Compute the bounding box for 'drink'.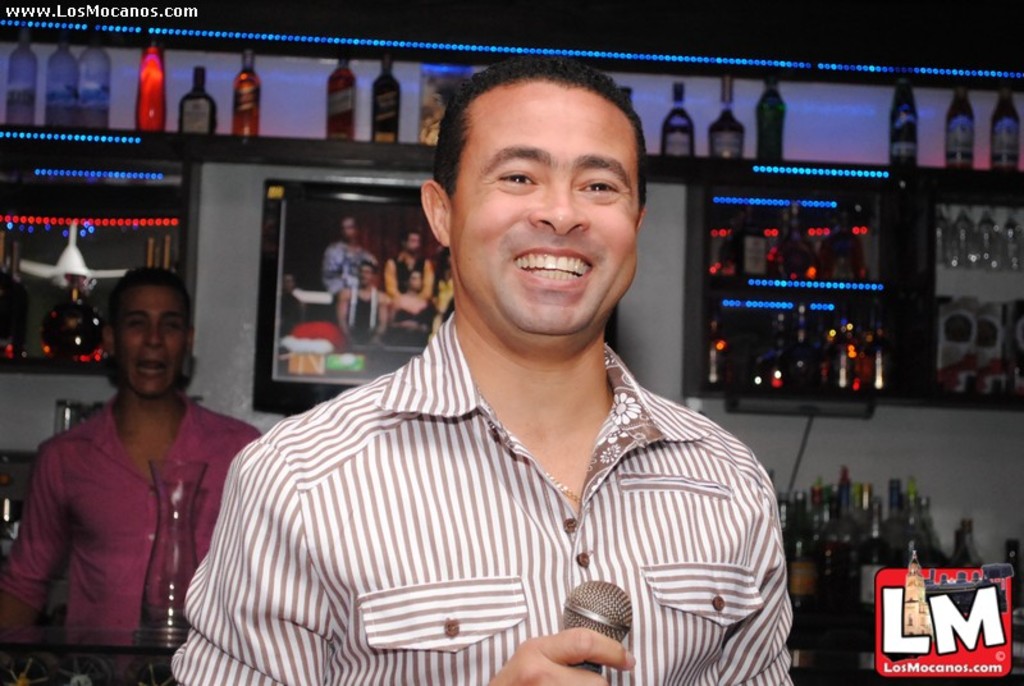
rect(887, 72, 915, 170).
